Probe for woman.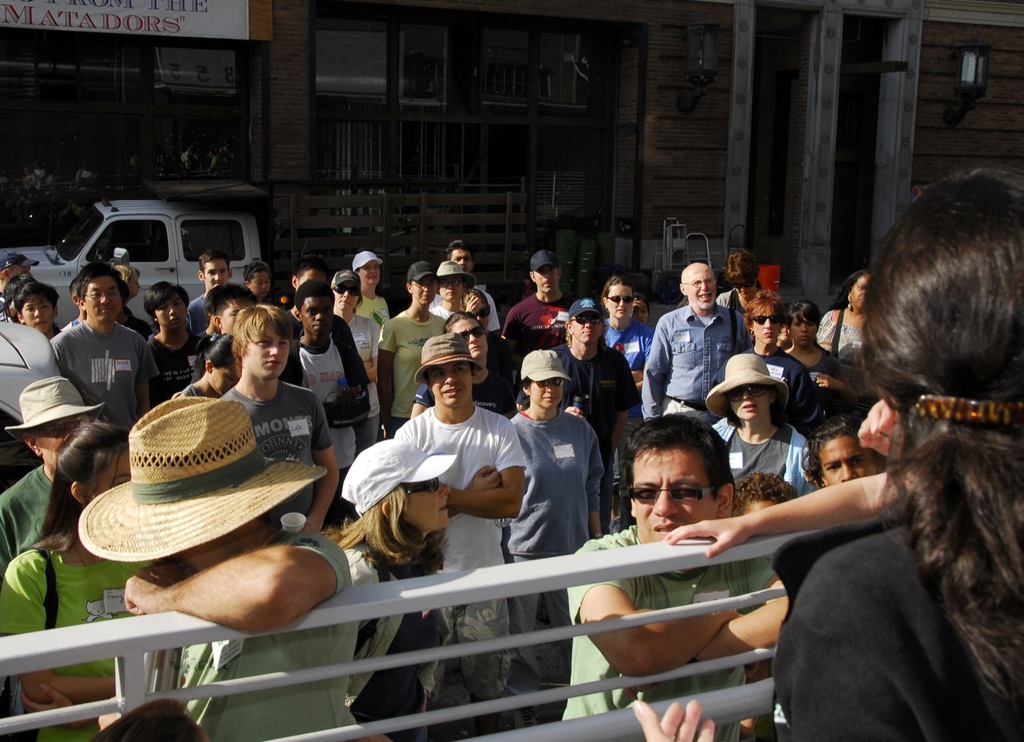
Probe result: (x1=335, y1=438, x2=459, y2=741).
